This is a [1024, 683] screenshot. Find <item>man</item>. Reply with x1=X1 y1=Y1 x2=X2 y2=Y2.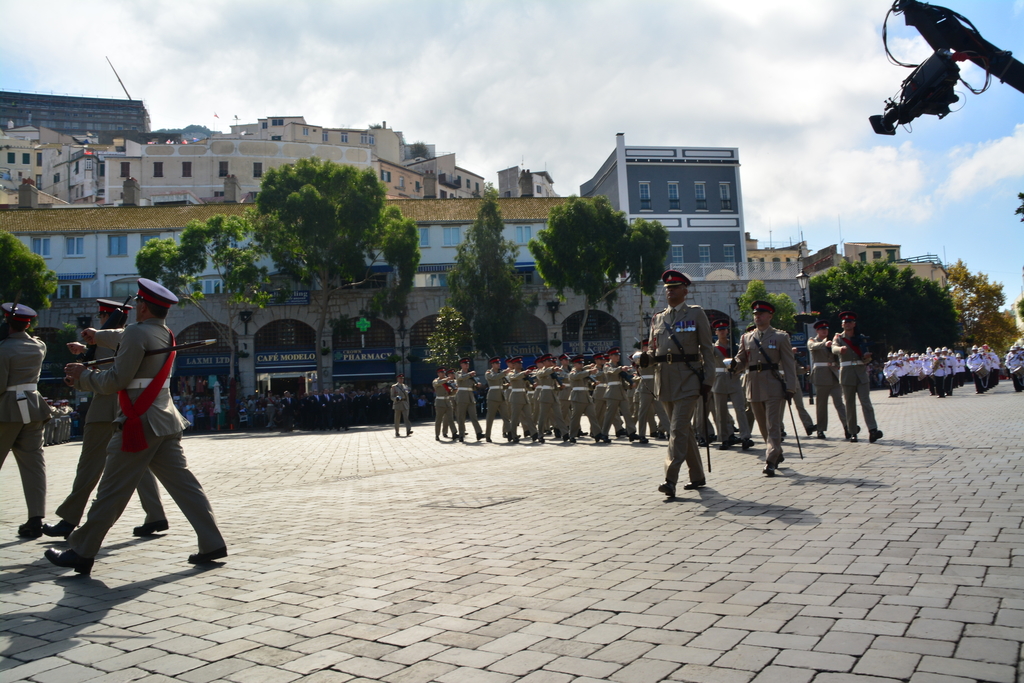
x1=601 y1=348 x2=639 y2=443.
